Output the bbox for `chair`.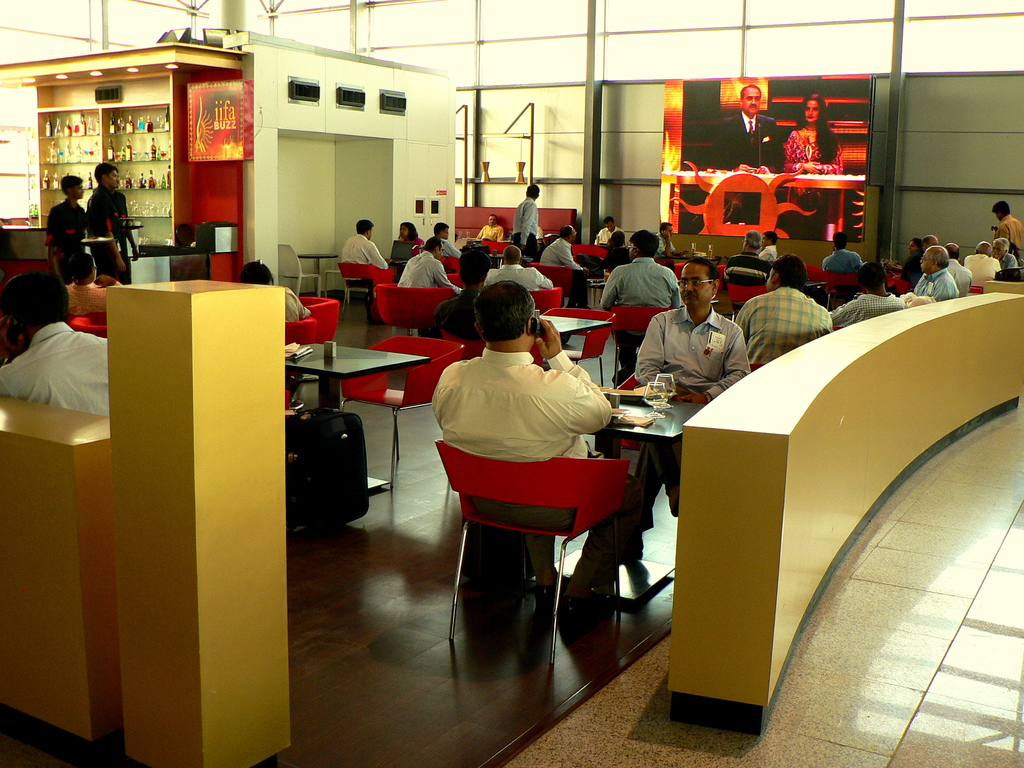
left=528, top=285, right=559, bottom=315.
